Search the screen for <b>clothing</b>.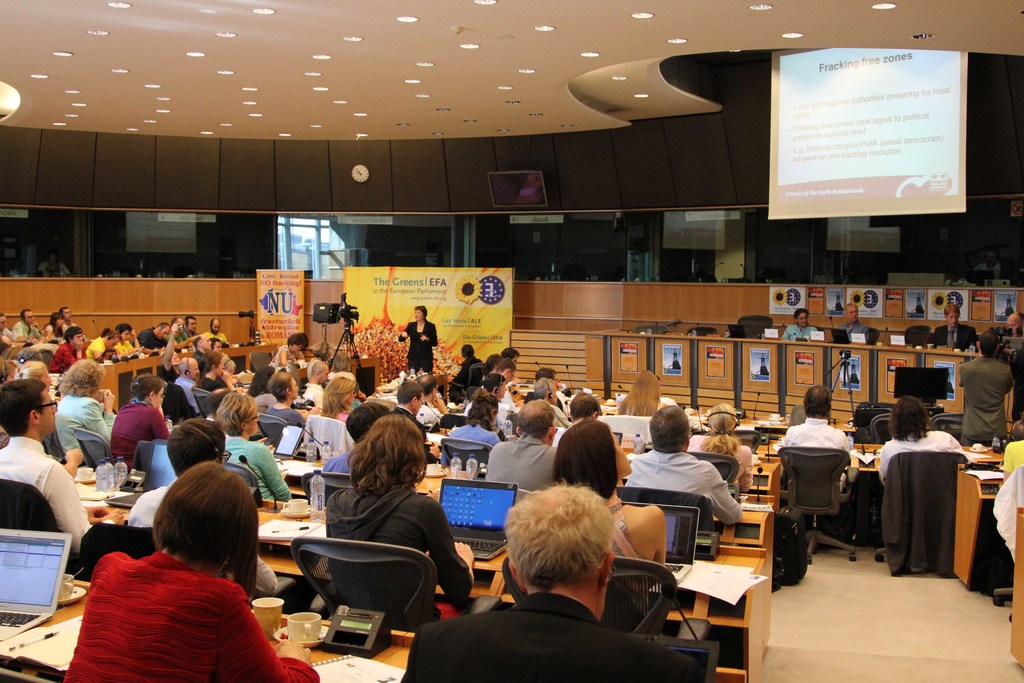
Found at (left=489, top=428, right=556, bottom=494).
